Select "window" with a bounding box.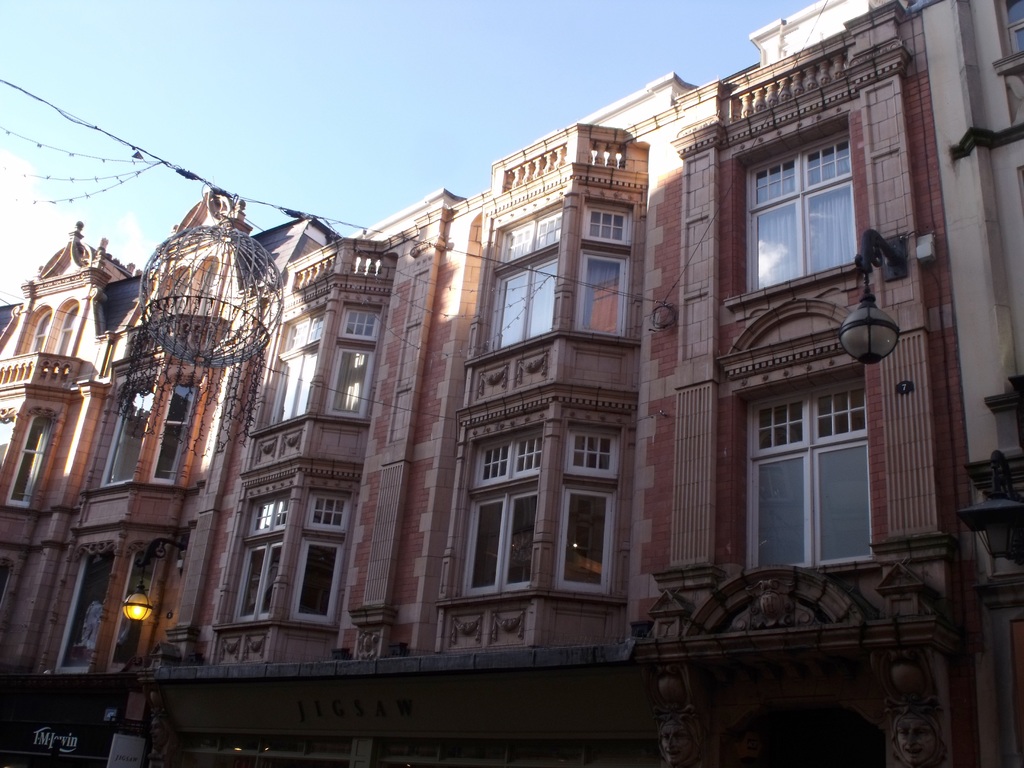
(left=563, top=484, right=611, bottom=601).
